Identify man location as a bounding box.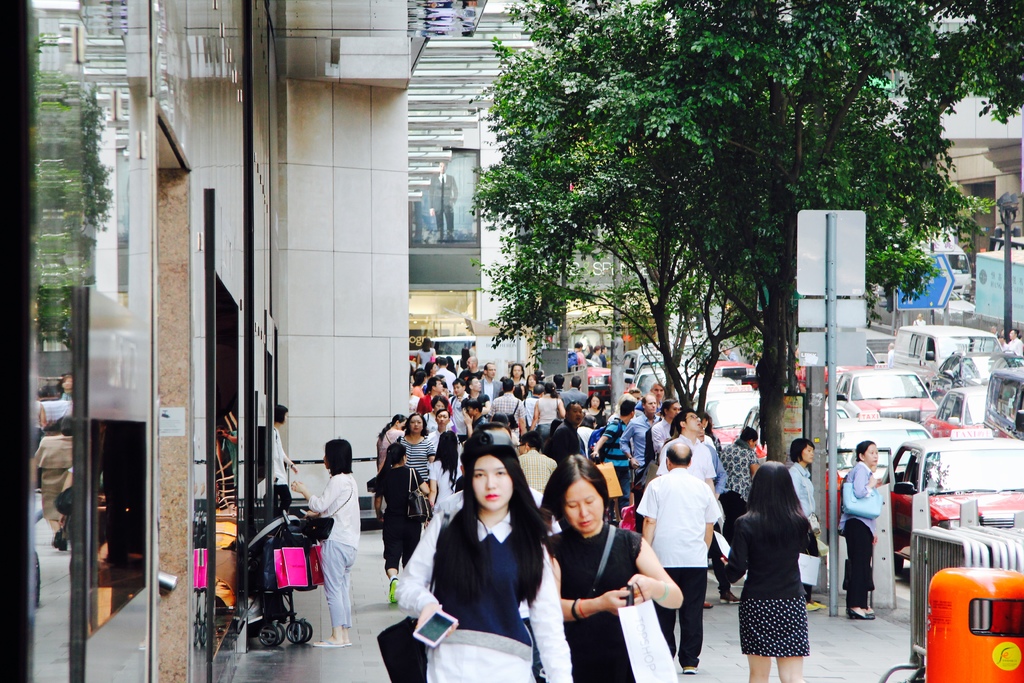
[x1=602, y1=343, x2=609, y2=365].
